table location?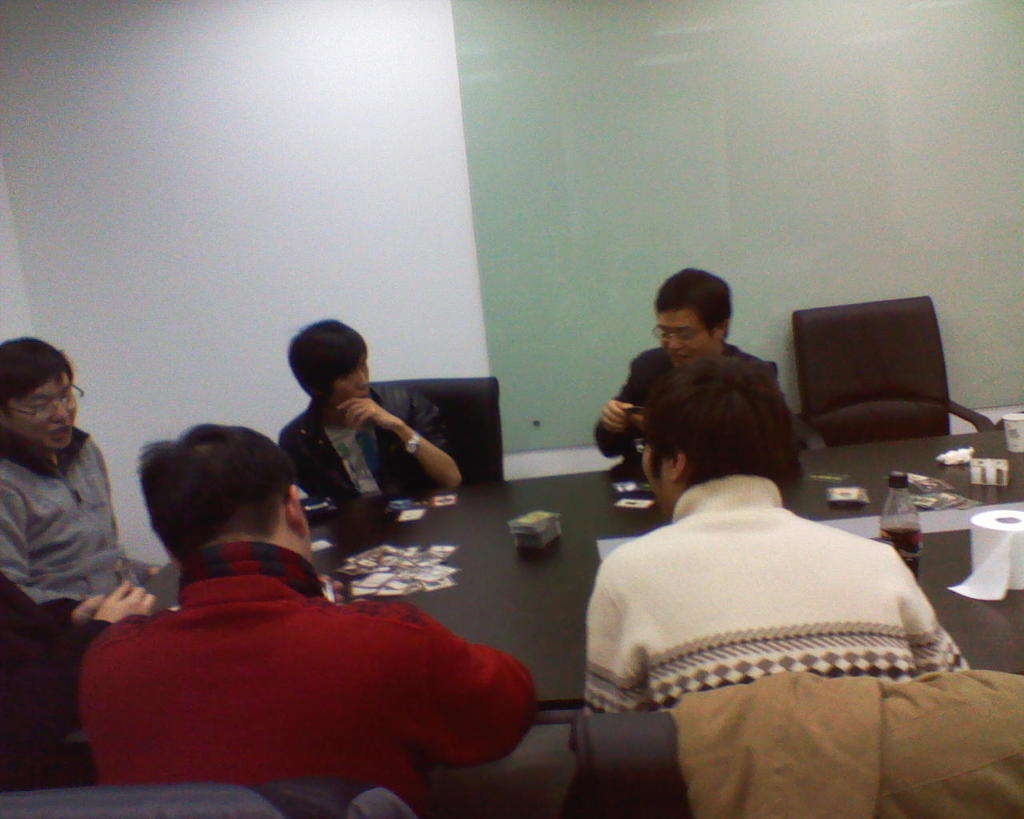
<box>144,427,1023,727</box>
